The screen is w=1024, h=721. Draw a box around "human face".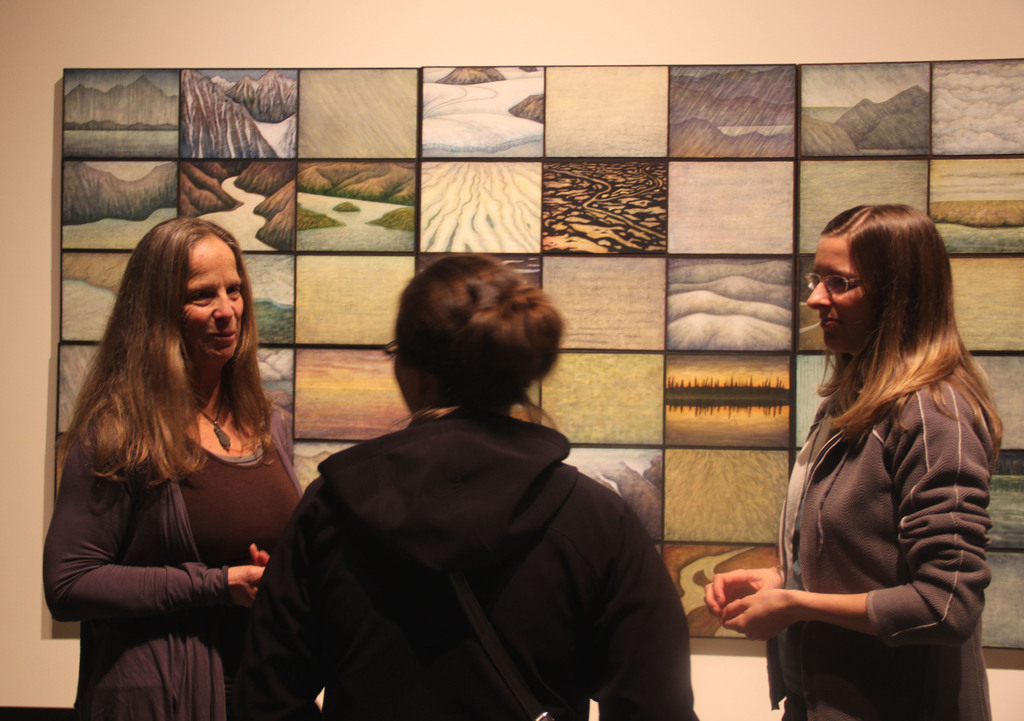
(181,238,243,361).
